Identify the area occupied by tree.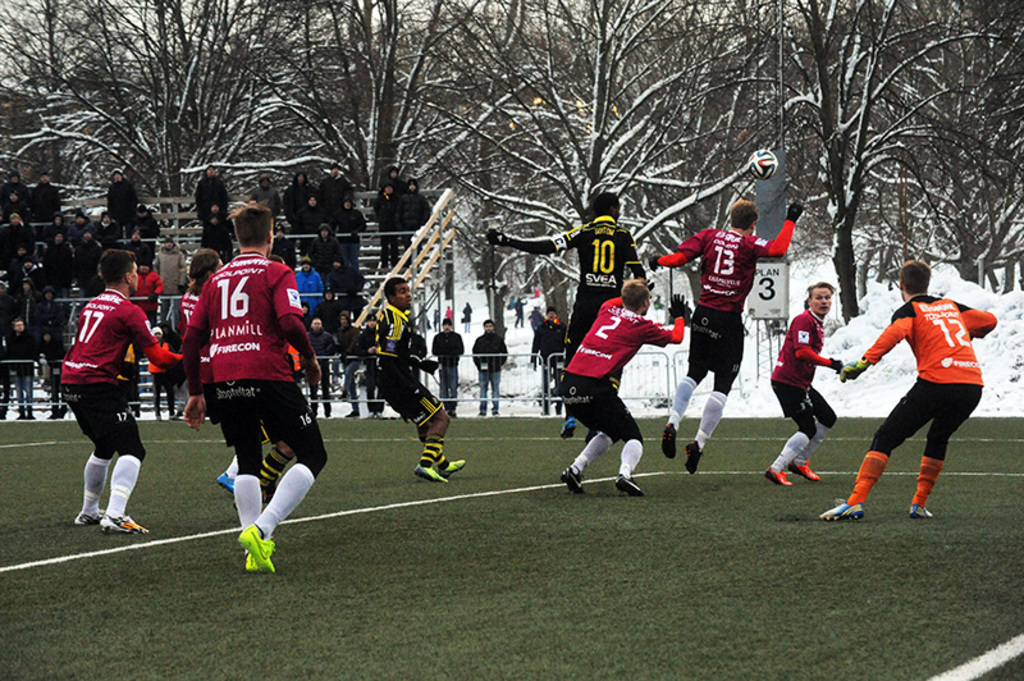
Area: 0, 0, 256, 211.
